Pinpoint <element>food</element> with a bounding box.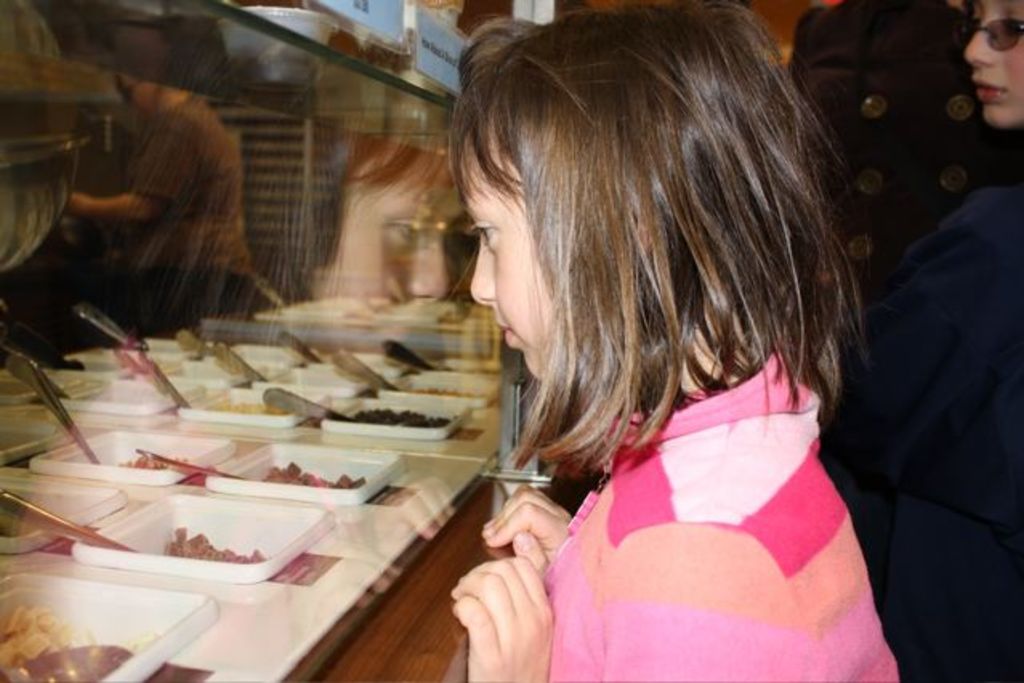
x1=258, y1=455, x2=365, y2=491.
